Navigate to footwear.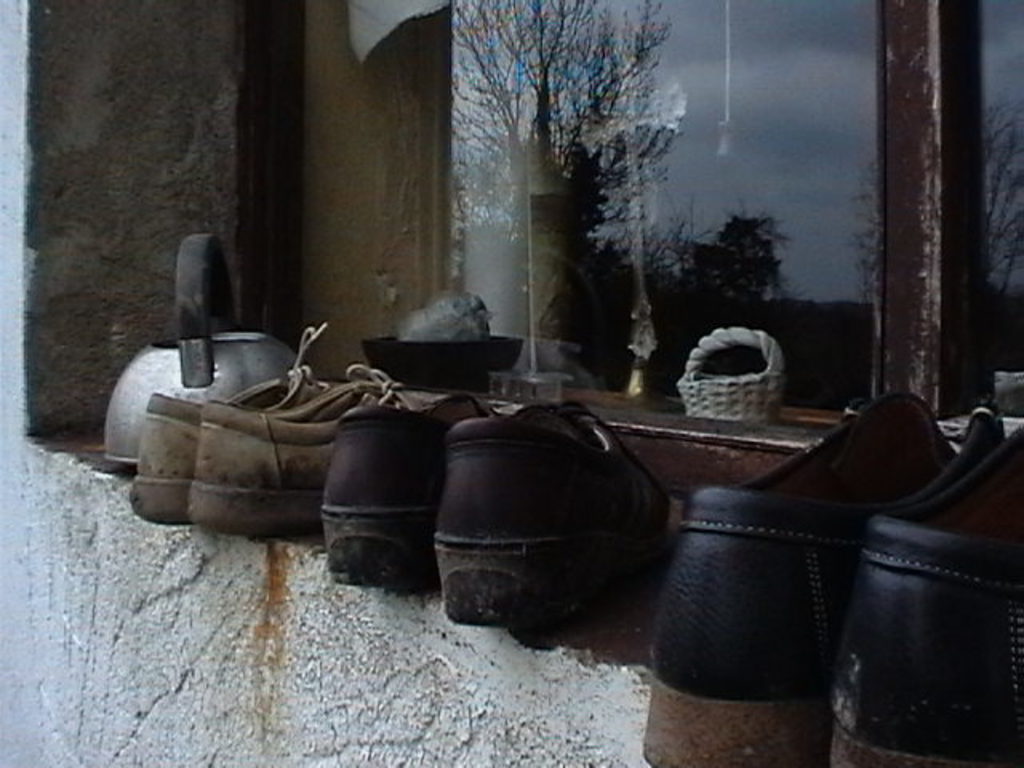
Navigation target: l=182, t=358, r=427, b=534.
